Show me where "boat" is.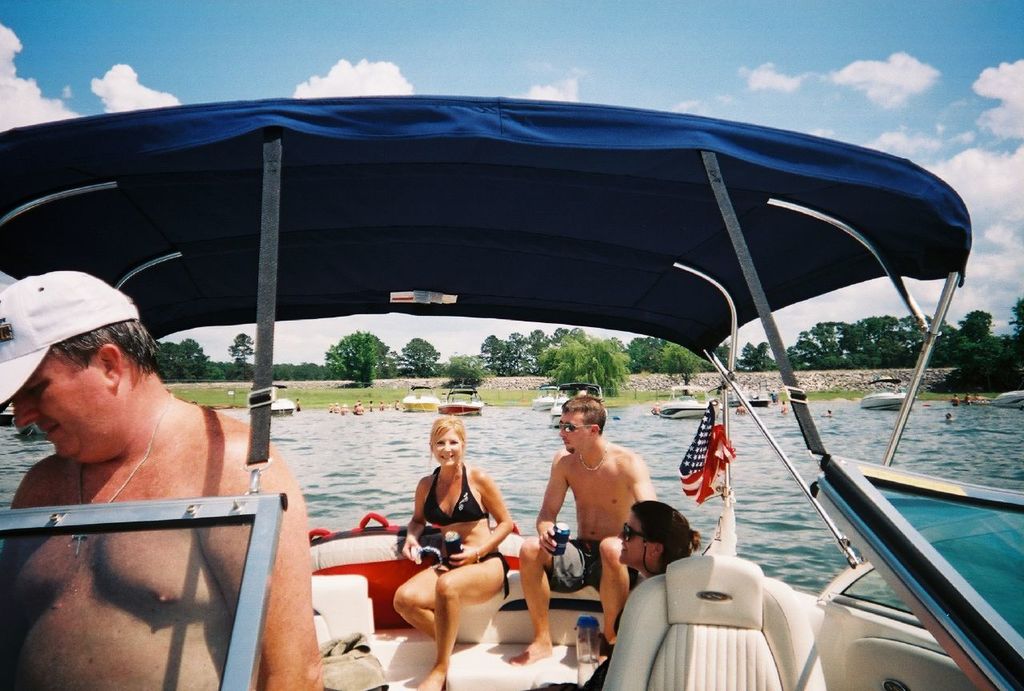
"boat" is at BBox(994, 385, 1016, 409).
